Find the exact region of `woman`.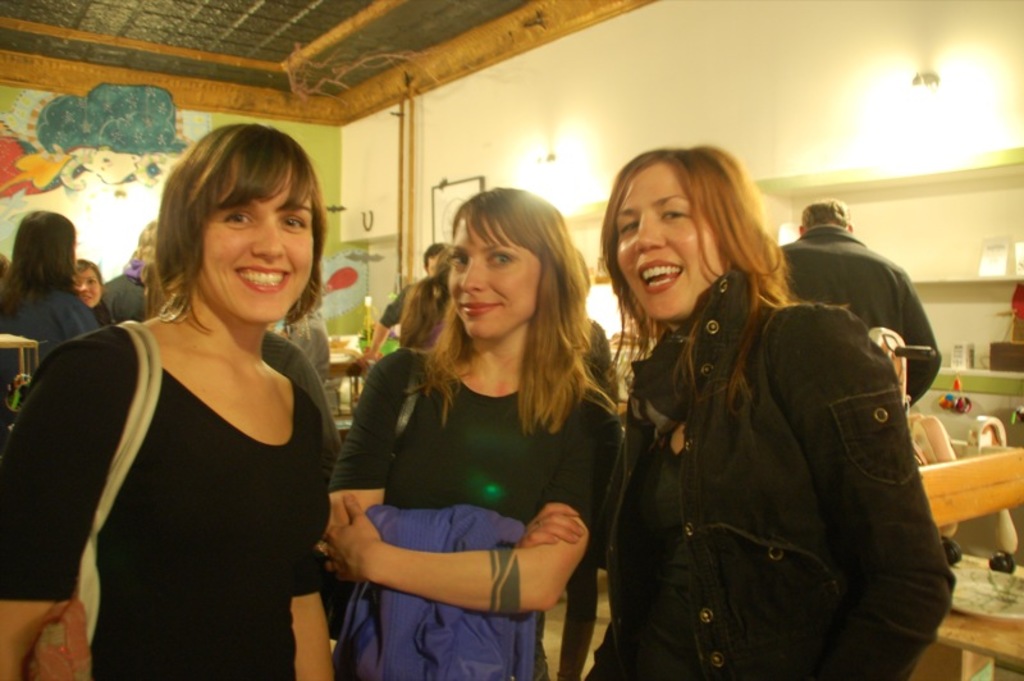
Exact region: 72/257/110/333.
